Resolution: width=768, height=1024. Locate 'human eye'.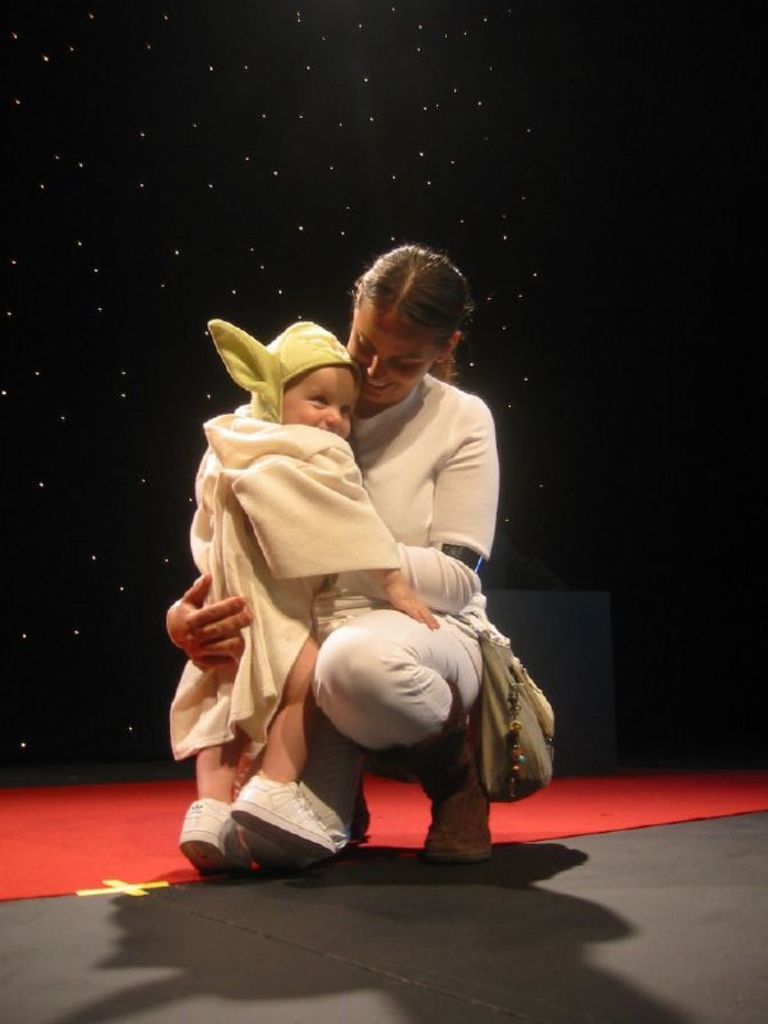
(353, 335, 369, 352).
